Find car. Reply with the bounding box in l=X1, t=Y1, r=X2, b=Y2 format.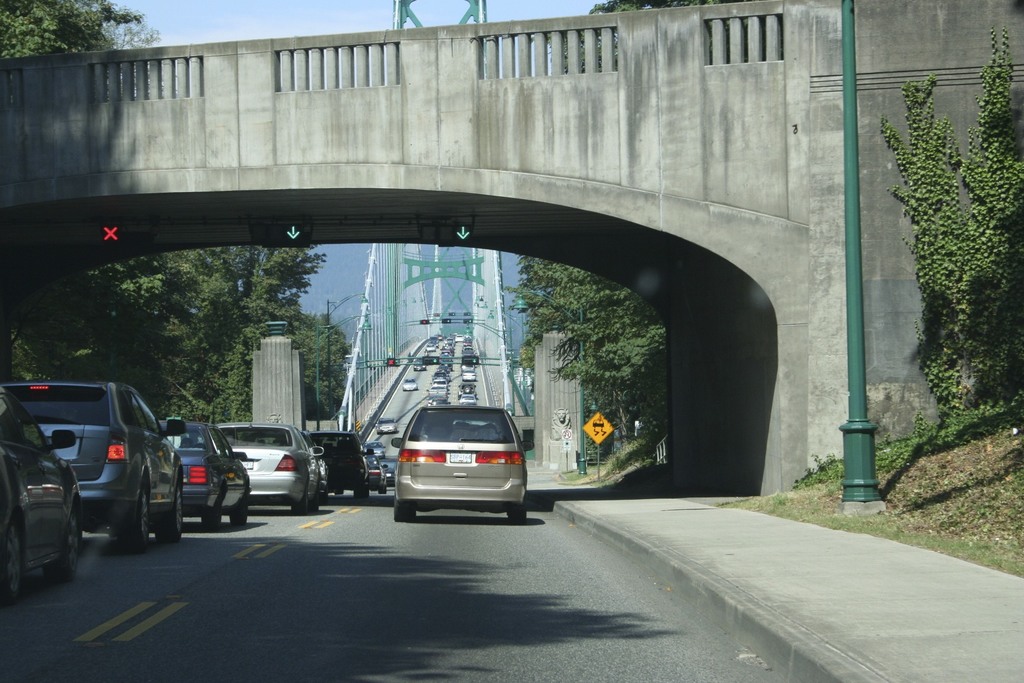
l=382, t=403, r=527, b=528.
